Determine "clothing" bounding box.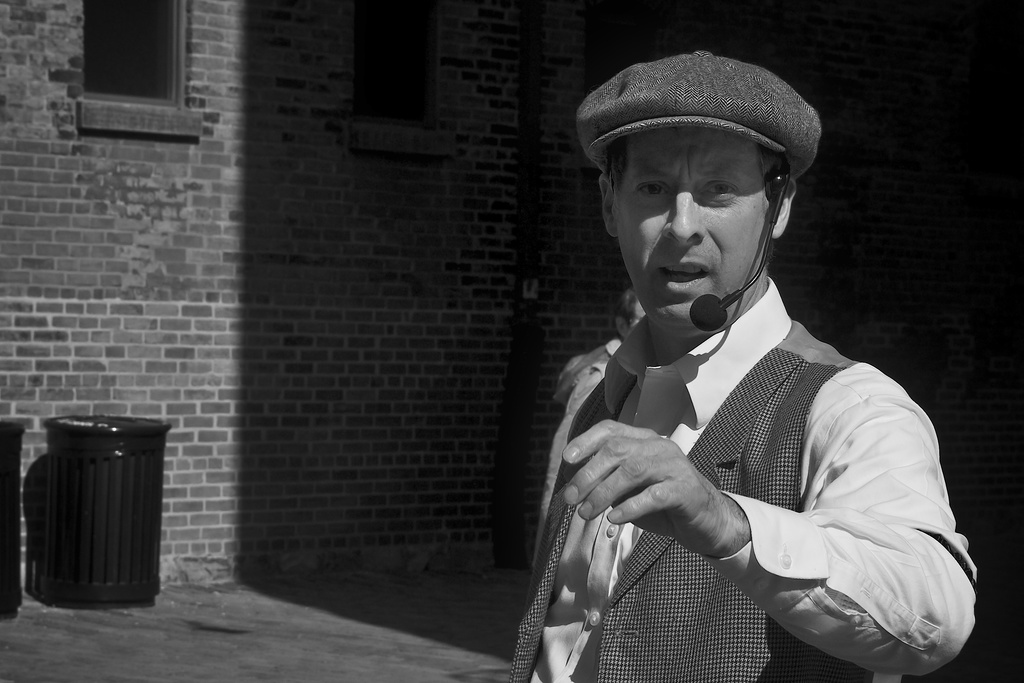
Determined: 503 282 982 682.
